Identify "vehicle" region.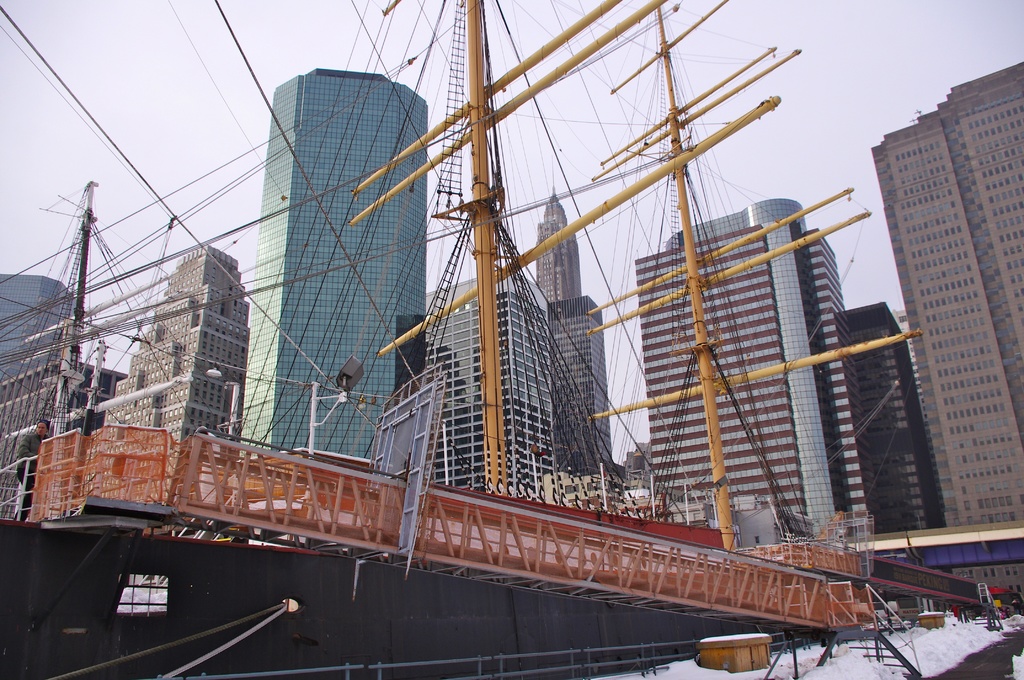
Region: select_region(949, 585, 1023, 618).
